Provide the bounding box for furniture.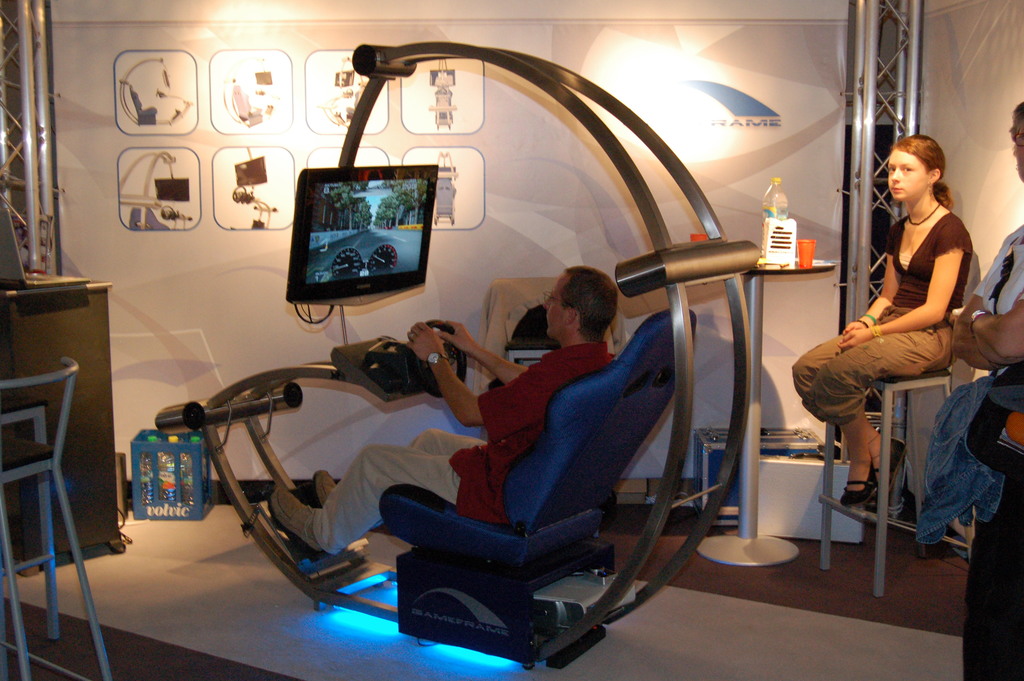
0 356 115 680.
